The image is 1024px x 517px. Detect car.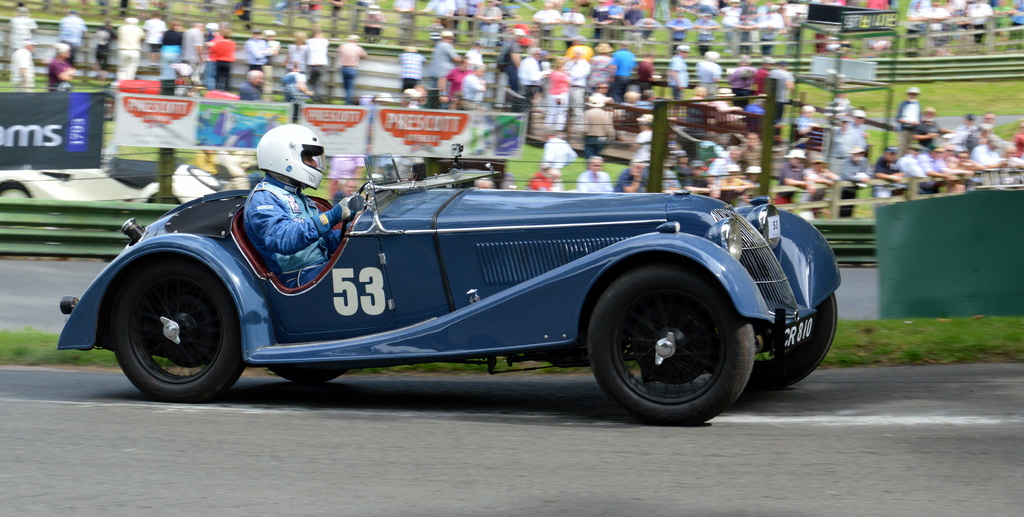
Detection: (58, 92, 839, 427).
